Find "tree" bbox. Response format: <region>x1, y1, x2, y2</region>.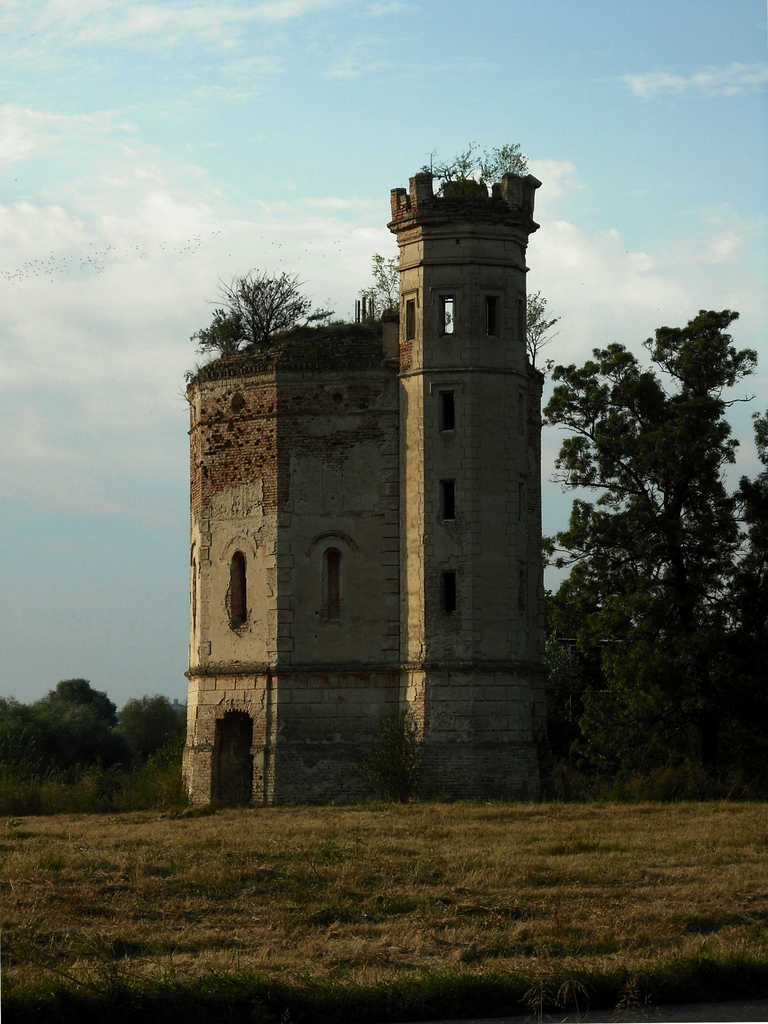
<region>184, 259, 331, 350</region>.
